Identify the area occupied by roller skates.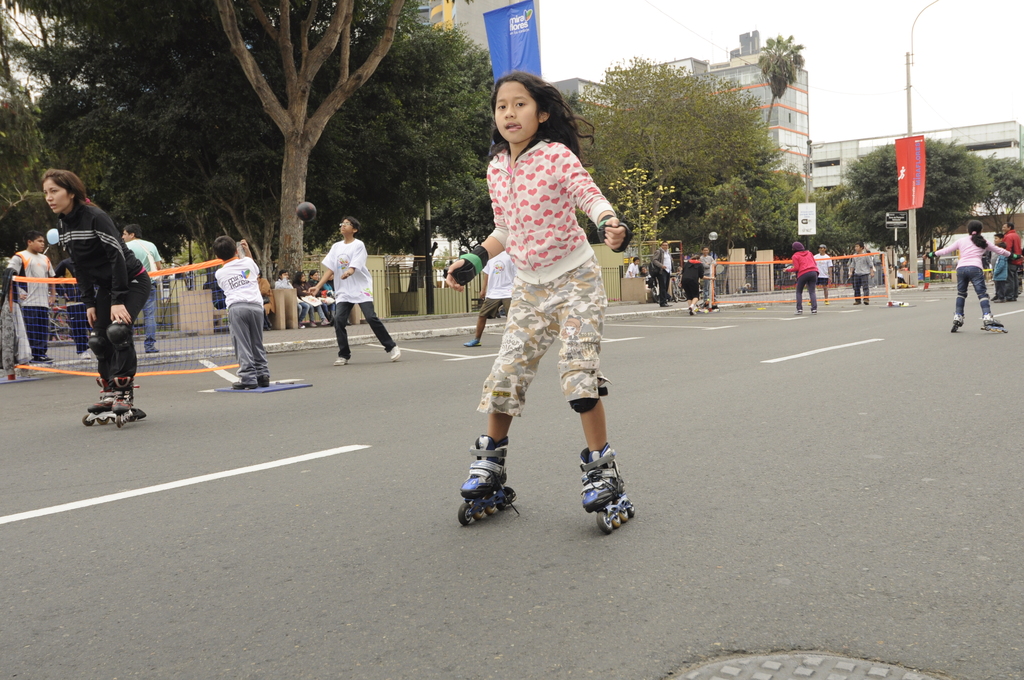
Area: BBox(459, 434, 522, 524).
